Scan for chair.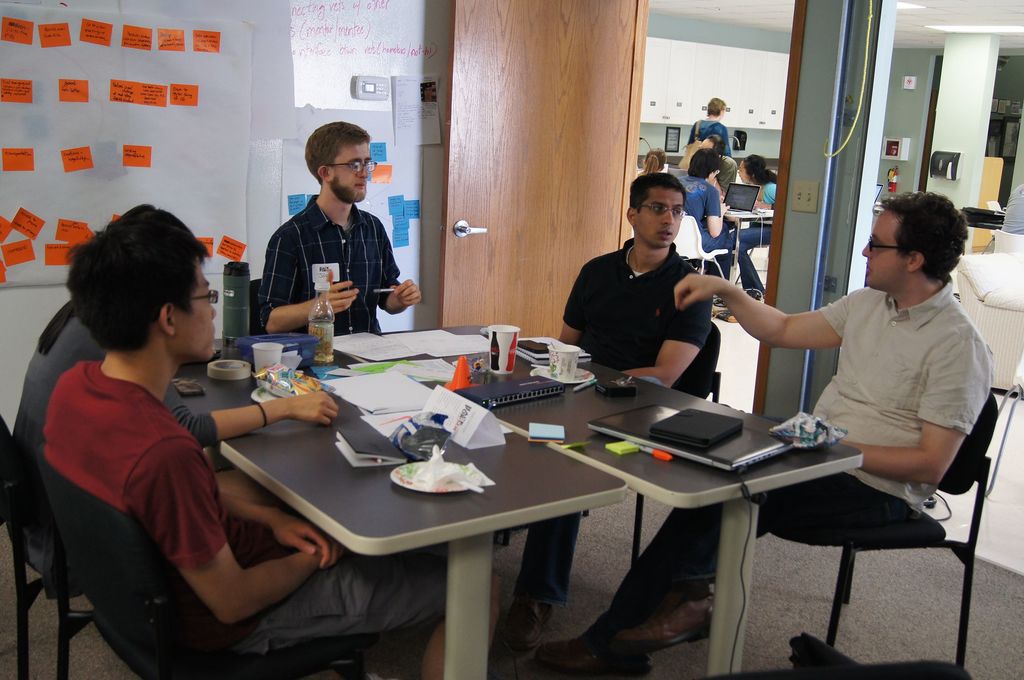
Scan result: detection(674, 215, 728, 280).
